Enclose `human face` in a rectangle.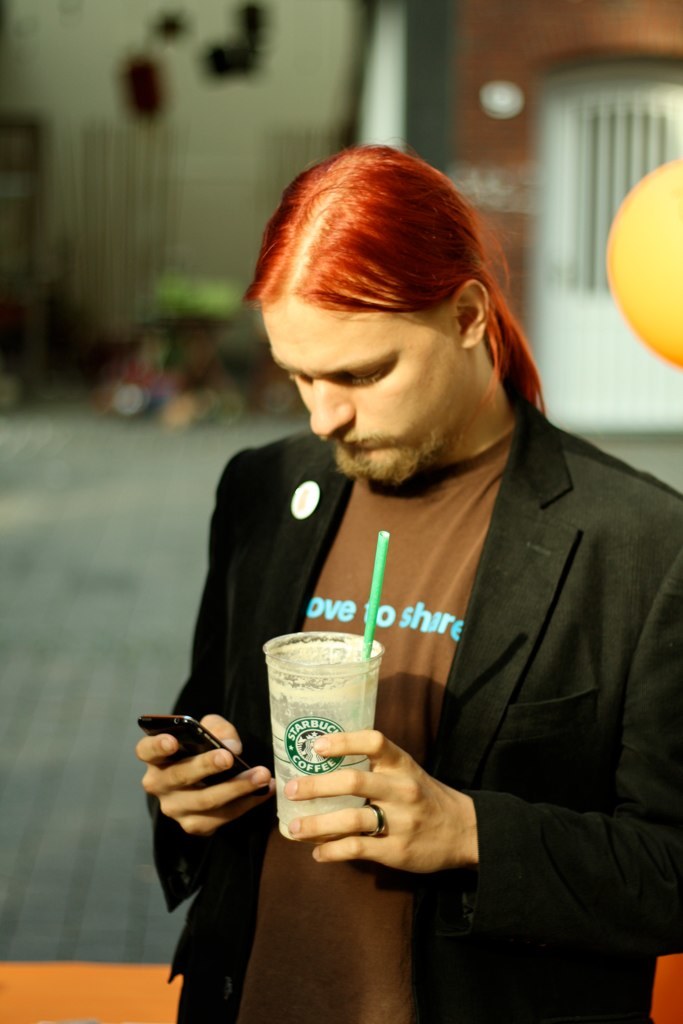
271:288:455:485.
